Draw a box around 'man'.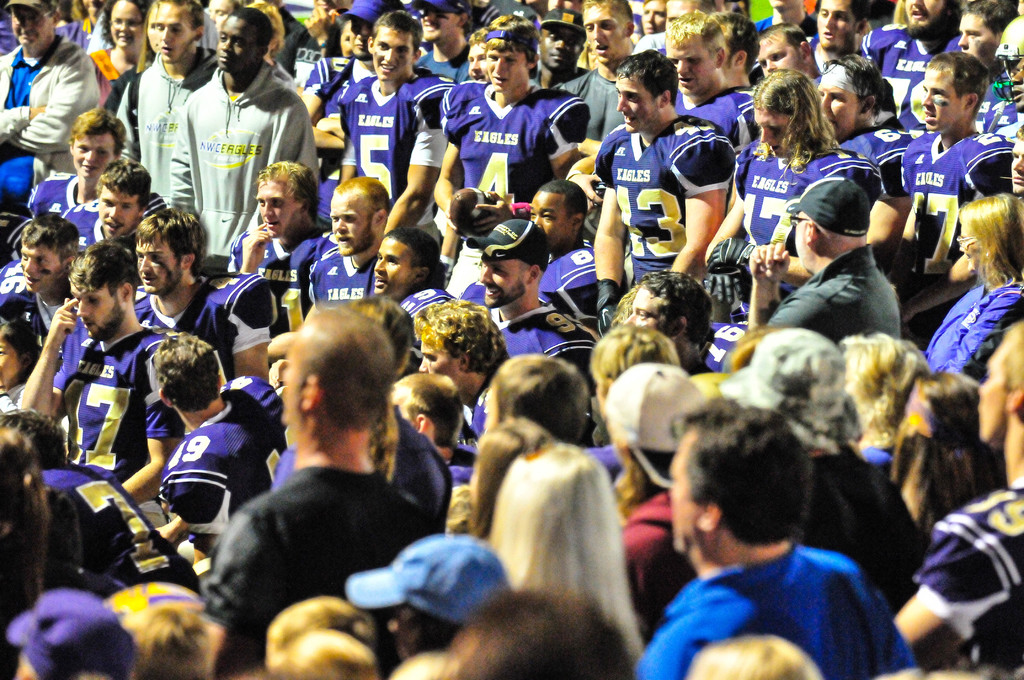
l=136, t=198, r=280, b=382.
